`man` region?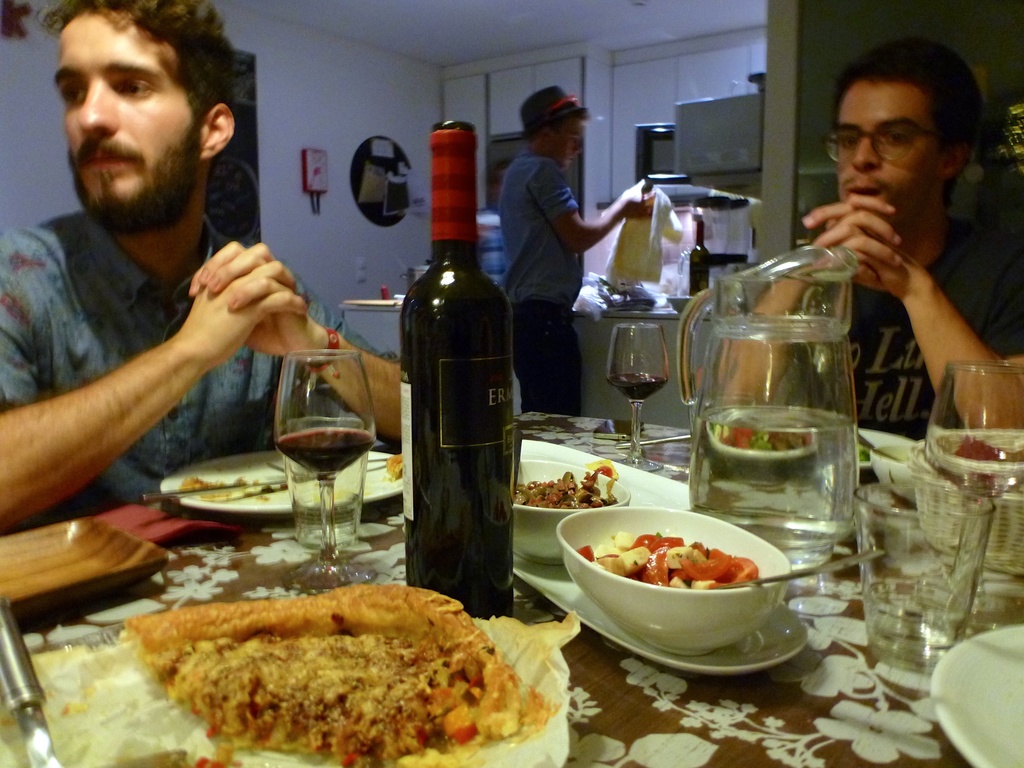
box=[497, 84, 658, 409]
